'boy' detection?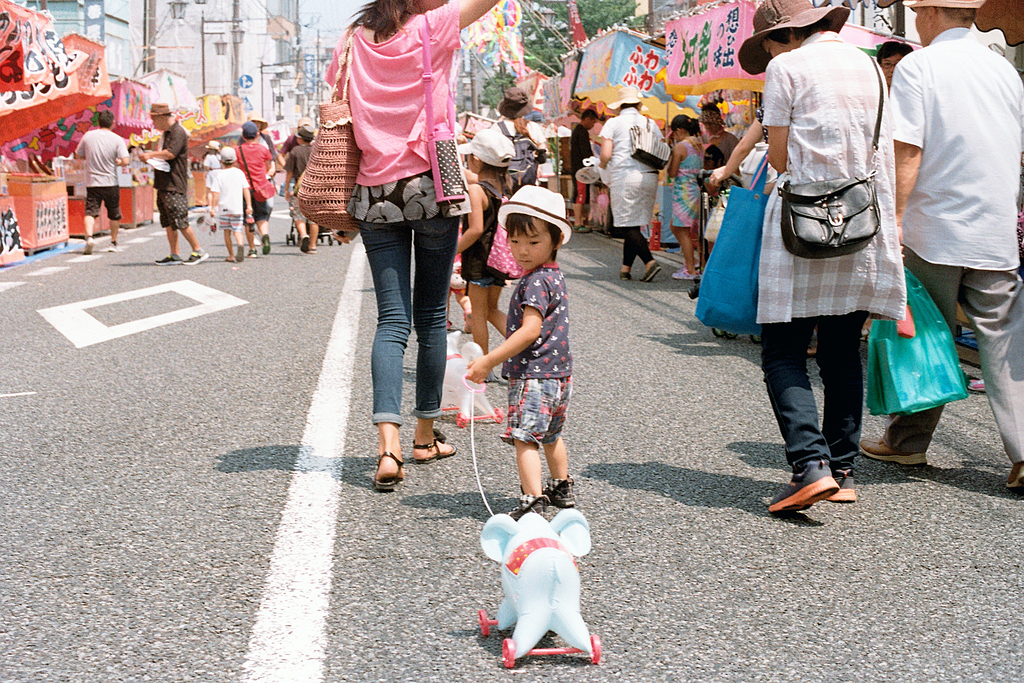
bbox=(464, 183, 575, 521)
